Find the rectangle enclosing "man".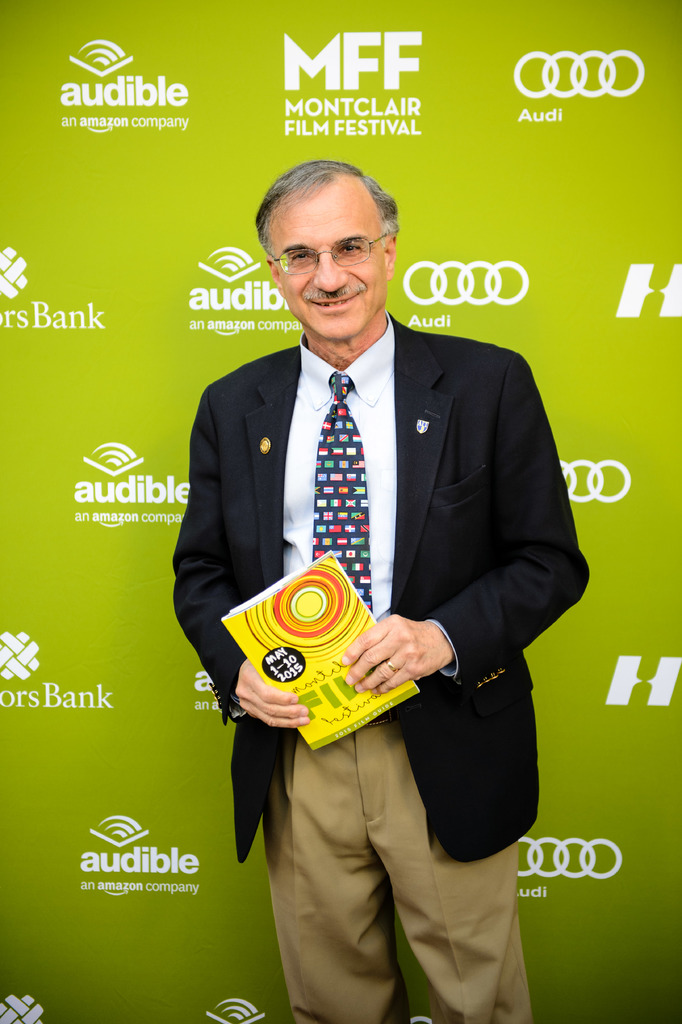
[left=162, top=170, right=579, bottom=956].
